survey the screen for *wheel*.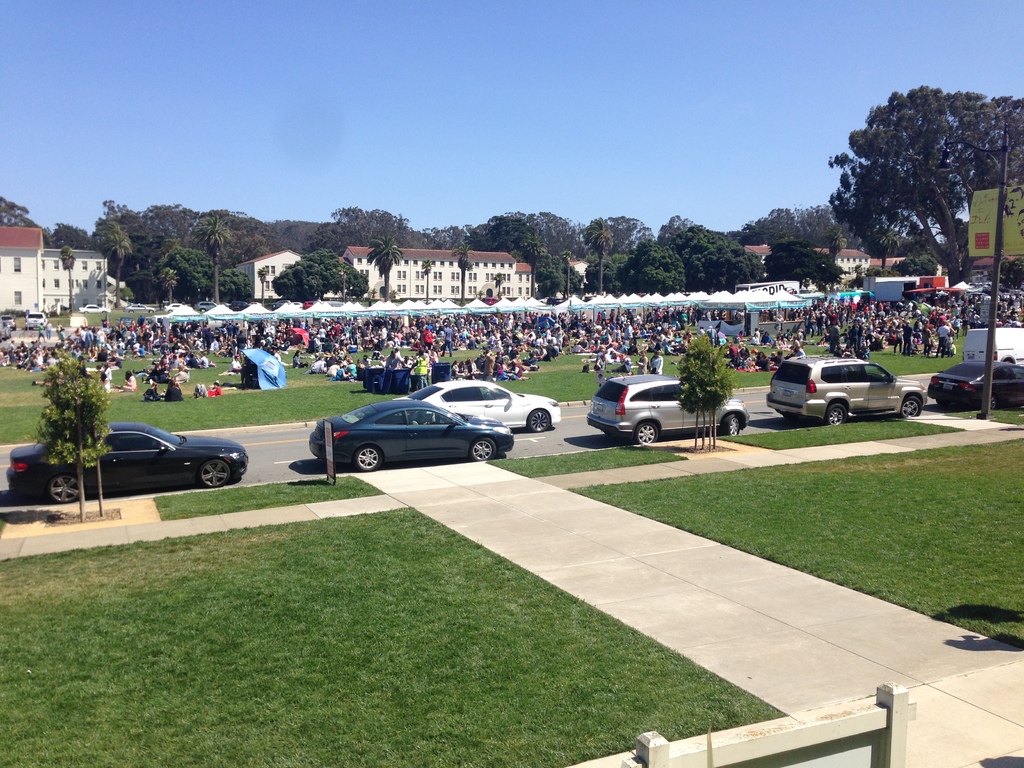
Survey found: Rect(900, 397, 922, 414).
